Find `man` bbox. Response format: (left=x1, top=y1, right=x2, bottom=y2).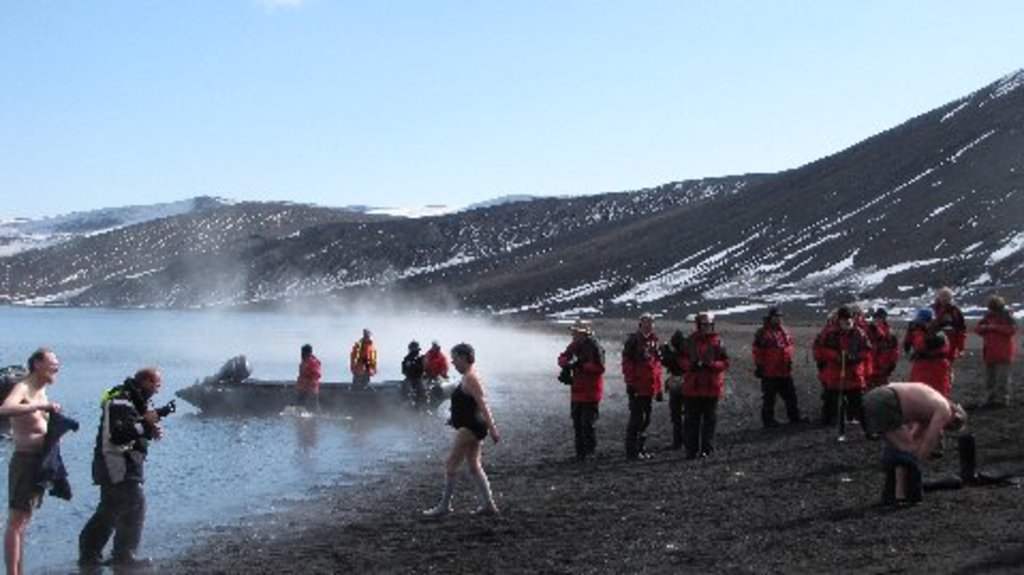
(left=618, top=308, right=665, bottom=462).
